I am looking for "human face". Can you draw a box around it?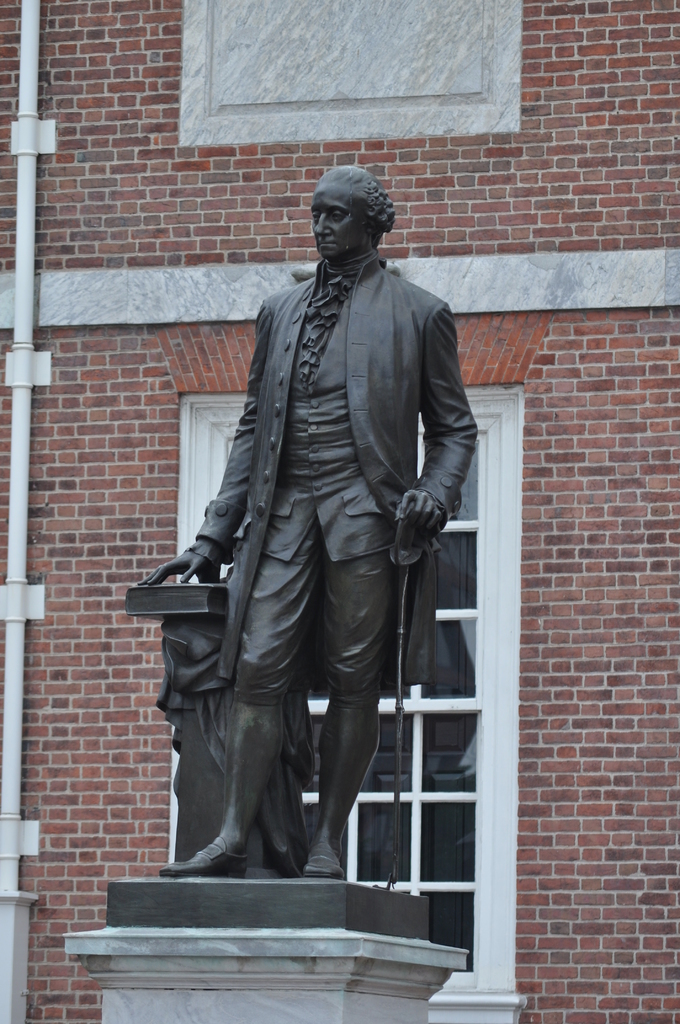
Sure, the bounding box is 314, 189, 368, 253.
